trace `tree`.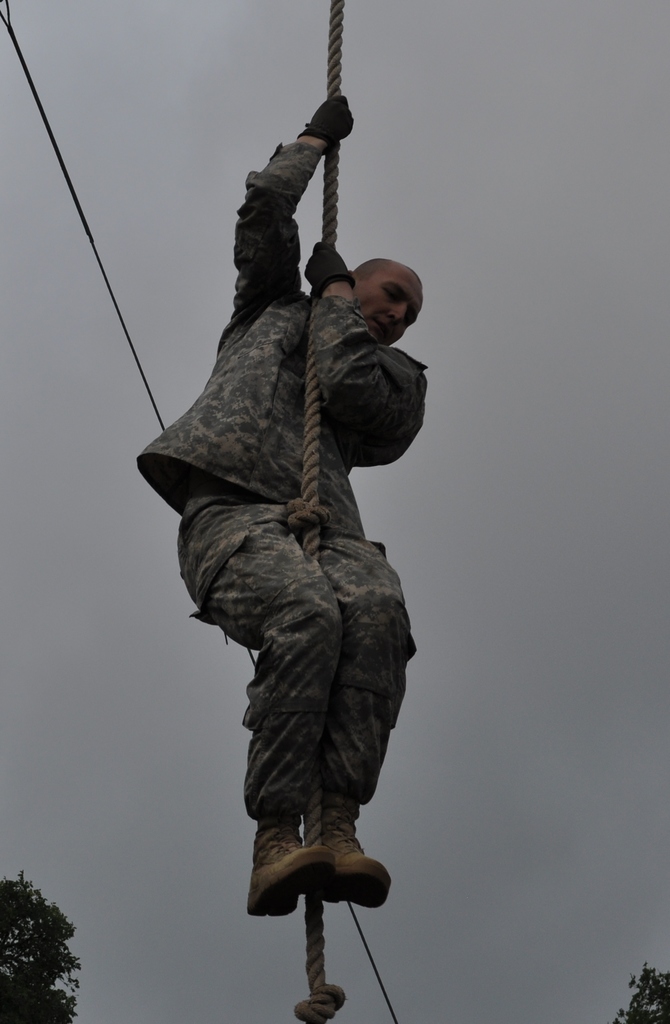
Traced to detection(0, 868, 81, 1023).
